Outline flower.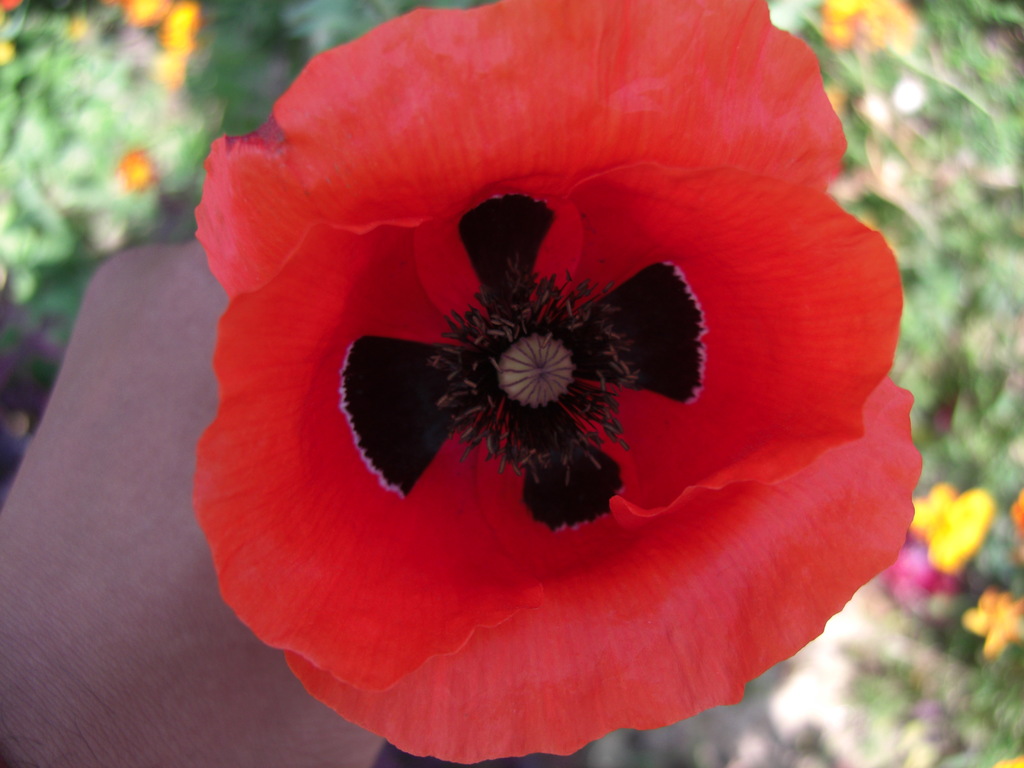
Outline: {"x1": 906, "y1": 487, "x2": 996, "y2": 582}.
